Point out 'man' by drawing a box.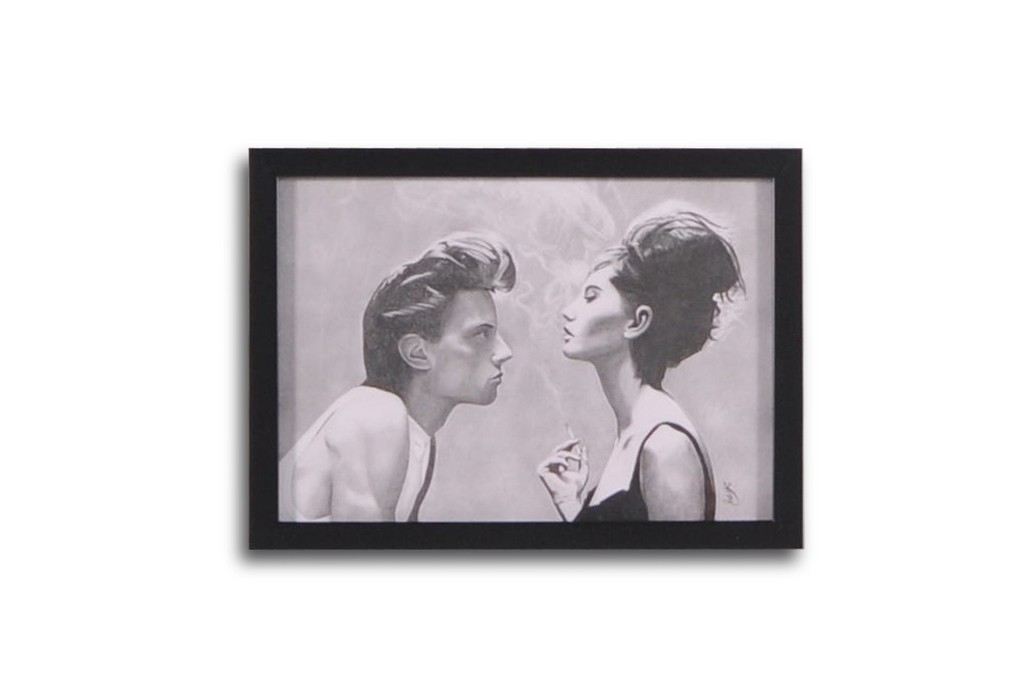
(279, 226, 517, 526).
